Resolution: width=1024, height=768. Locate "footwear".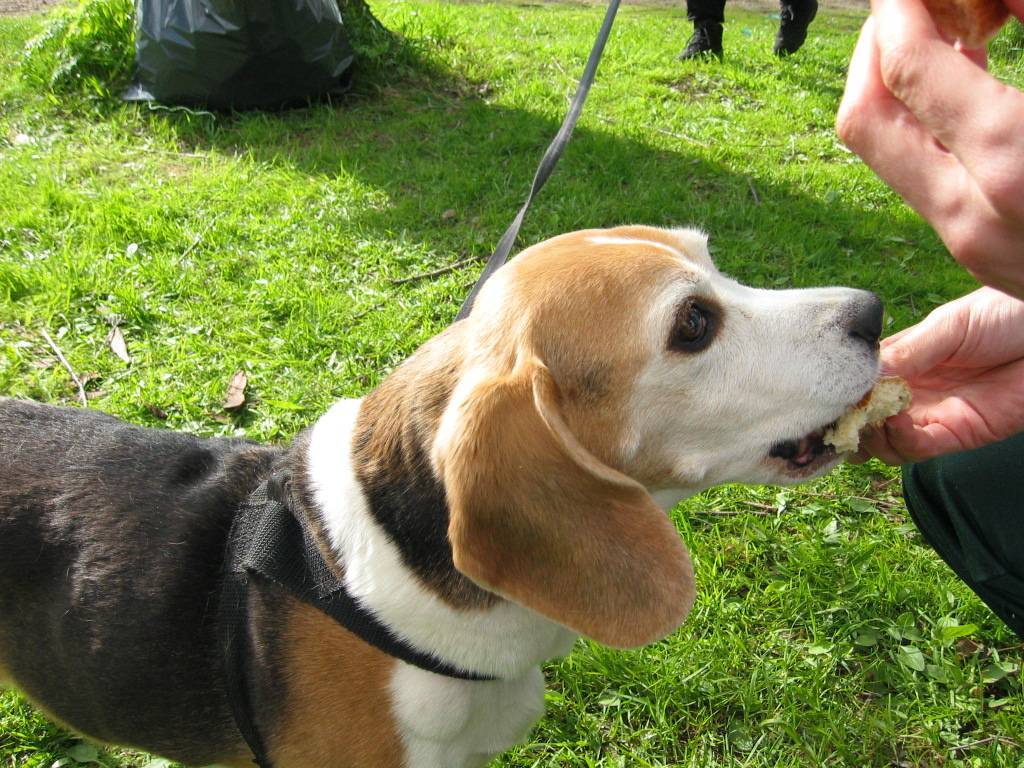
rect(677, 24, 724, 62).
